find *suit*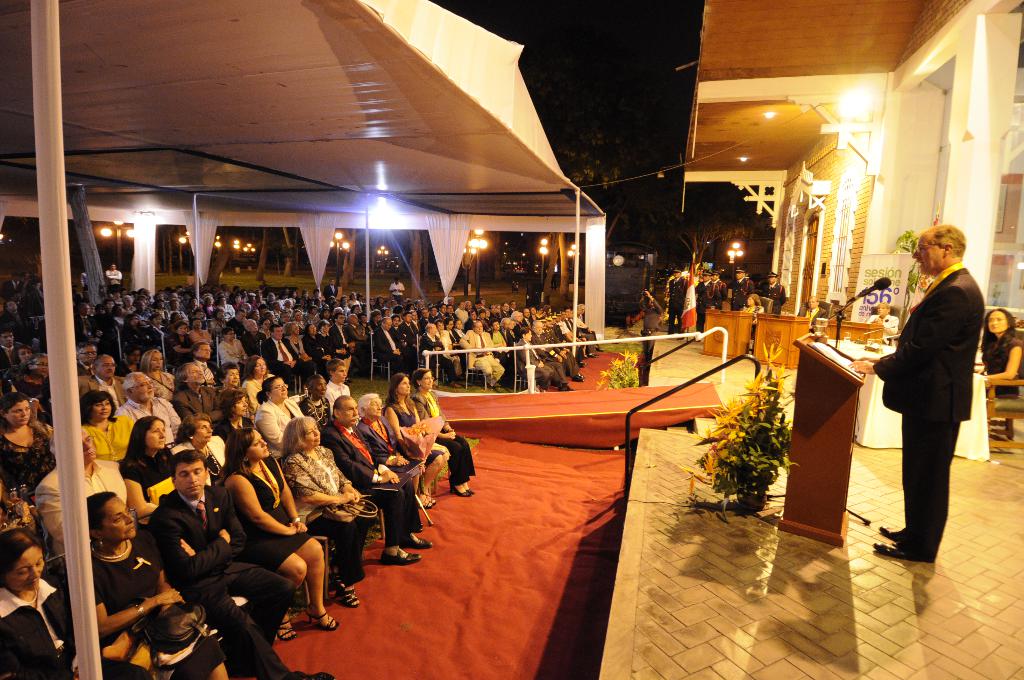
box(463, 316, 472, 333)
